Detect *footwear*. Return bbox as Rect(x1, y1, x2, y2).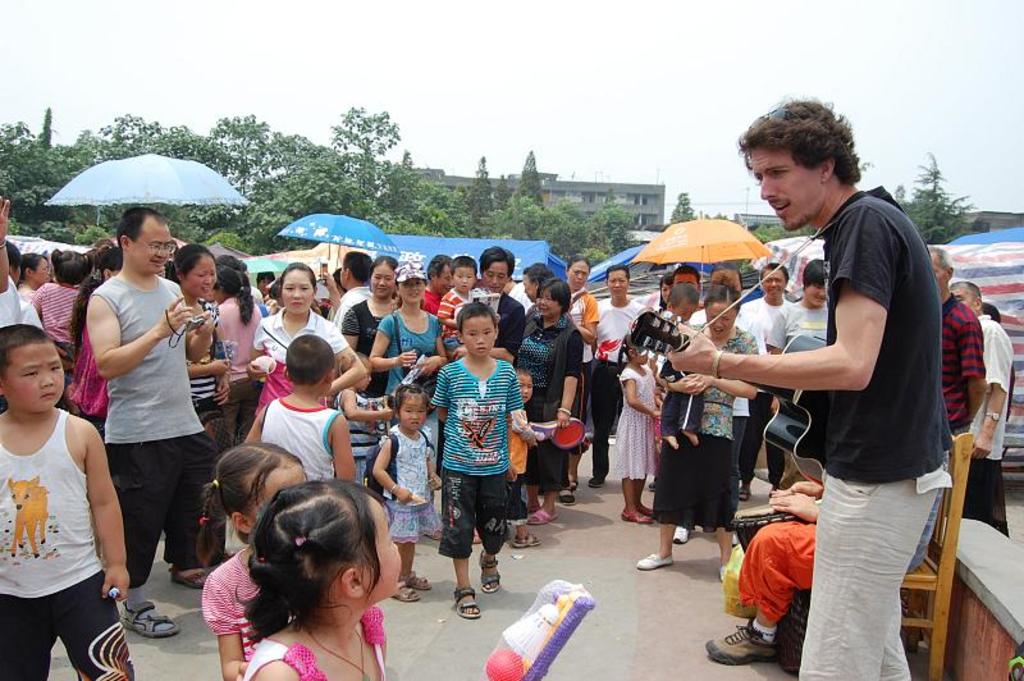
Rect(628, 549, 675, 570).
